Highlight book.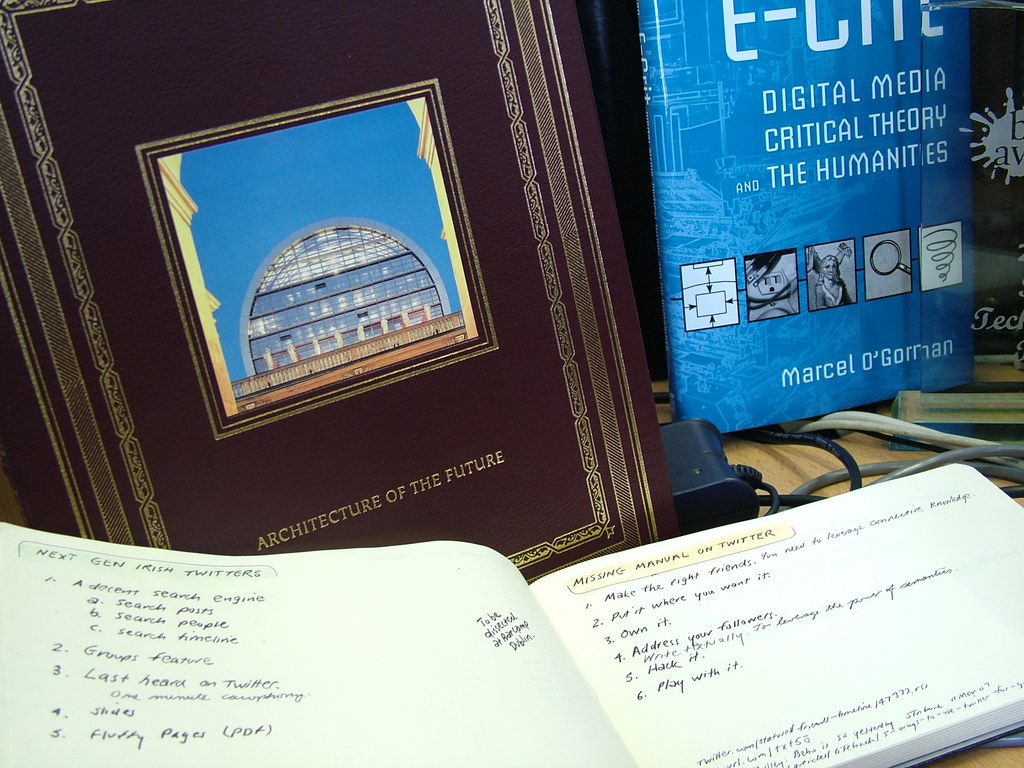
Highlighted region: pyautogui.locateOnScreen(0, 463, 1023, 767).
